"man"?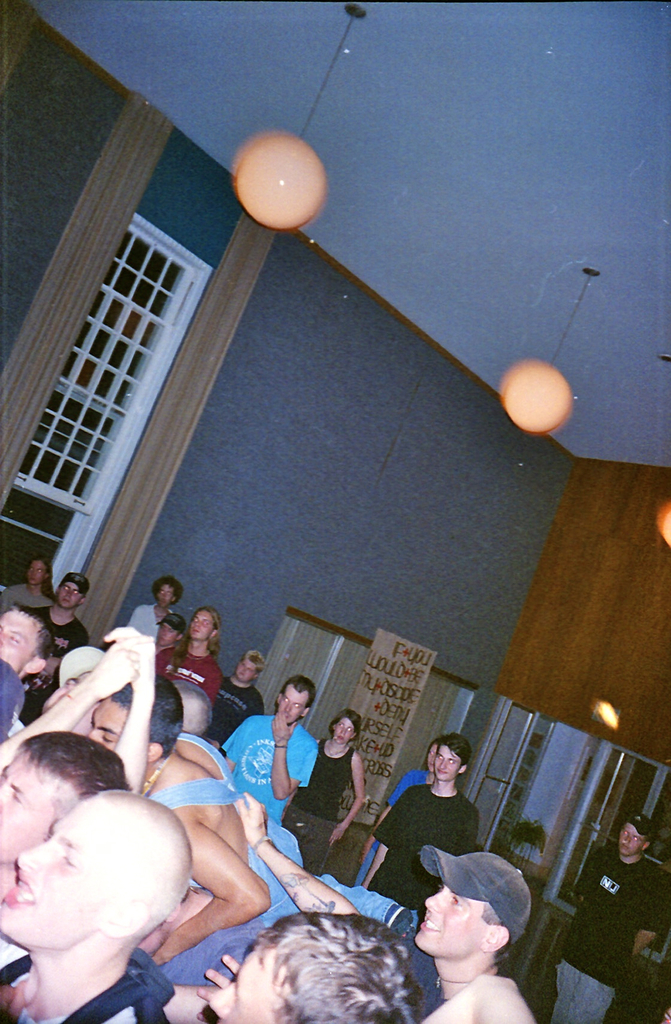
pyautogui.locateOnScreen(127, 573, 181, 641)
